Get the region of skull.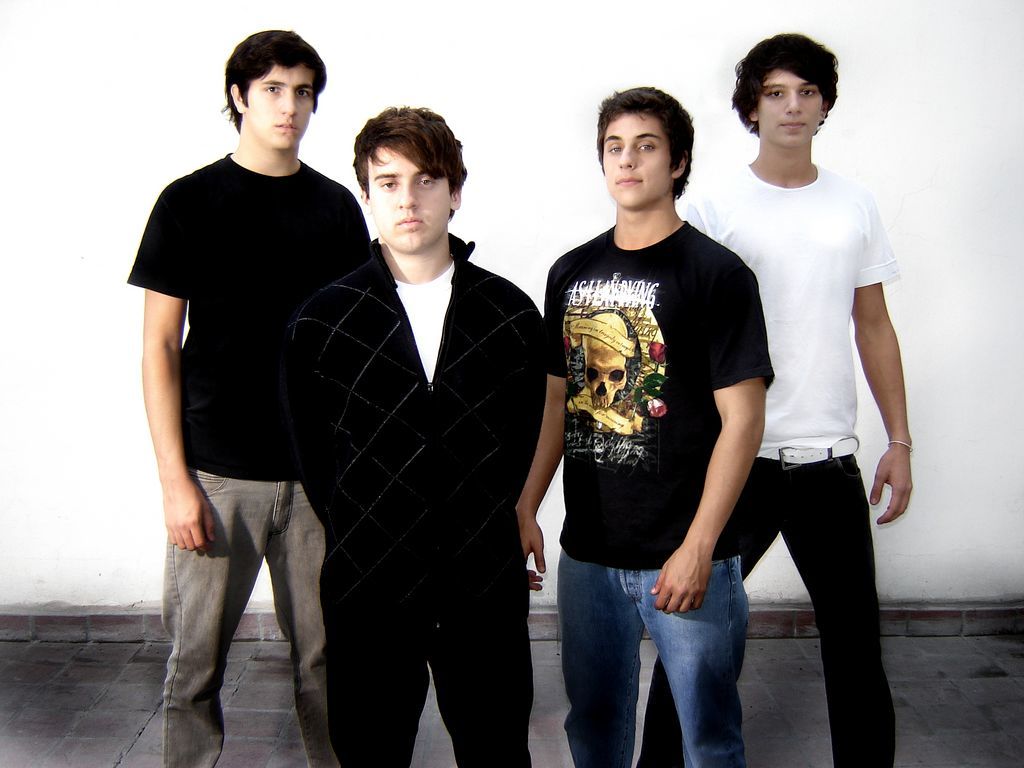
crop(584, 312, 628, 408).
